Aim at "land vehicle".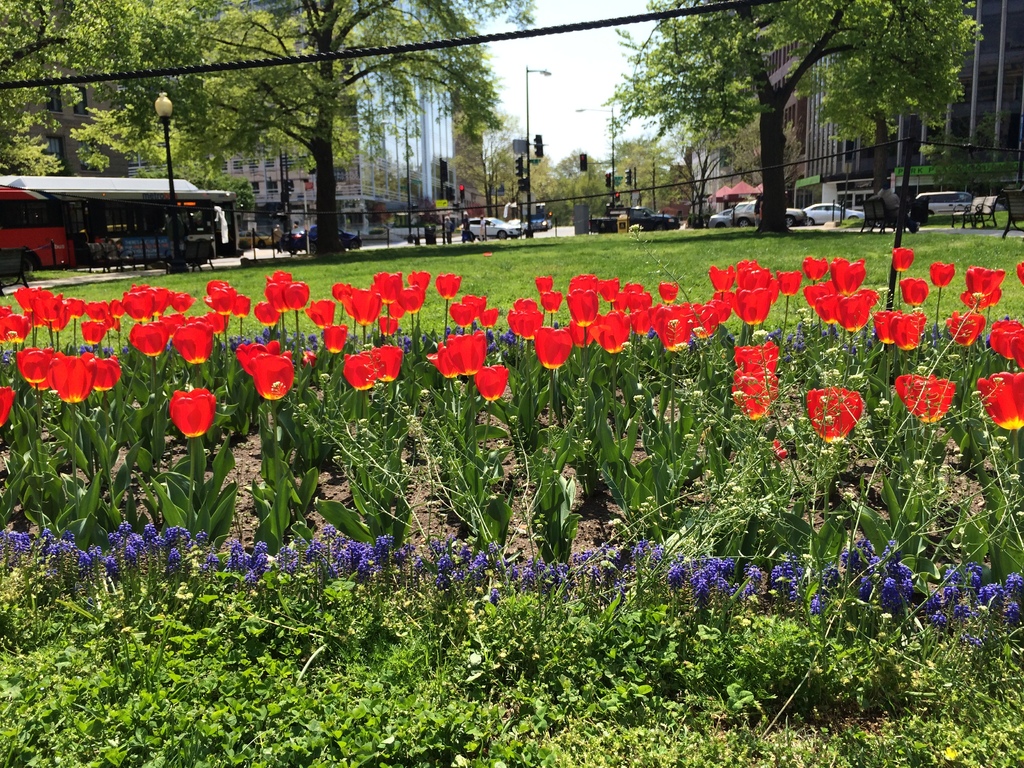
Aimed at rect(729, 199, 808, 228).
